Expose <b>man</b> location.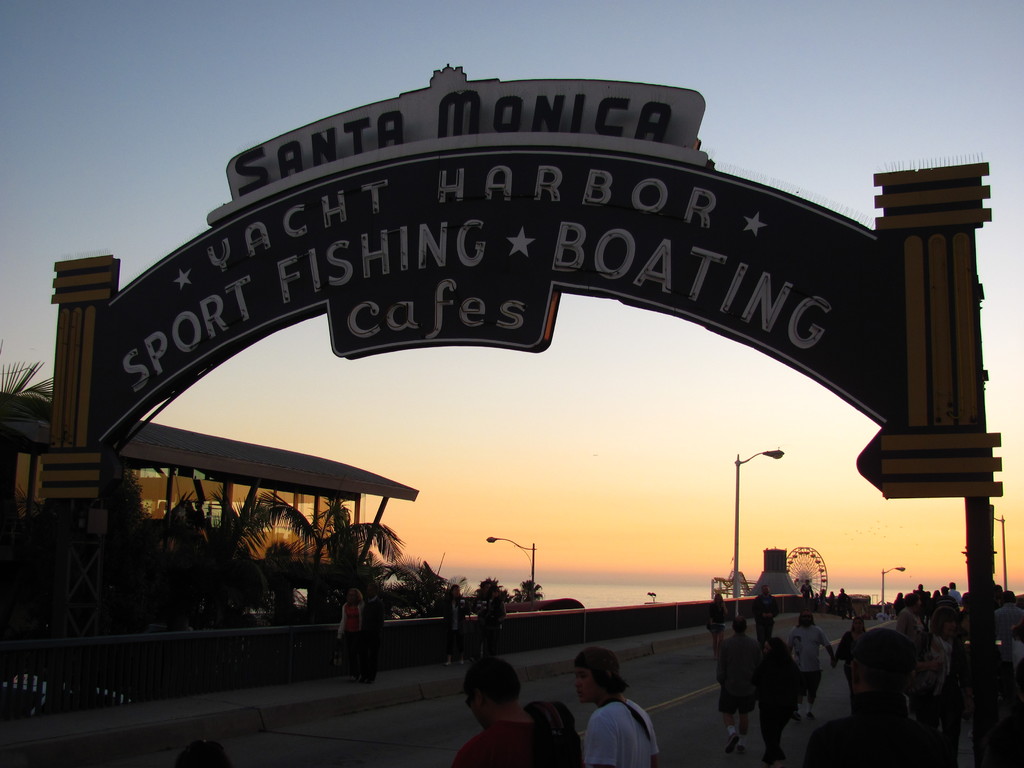
Exposed at [left=568, top=651, right=661, bottom=767].
